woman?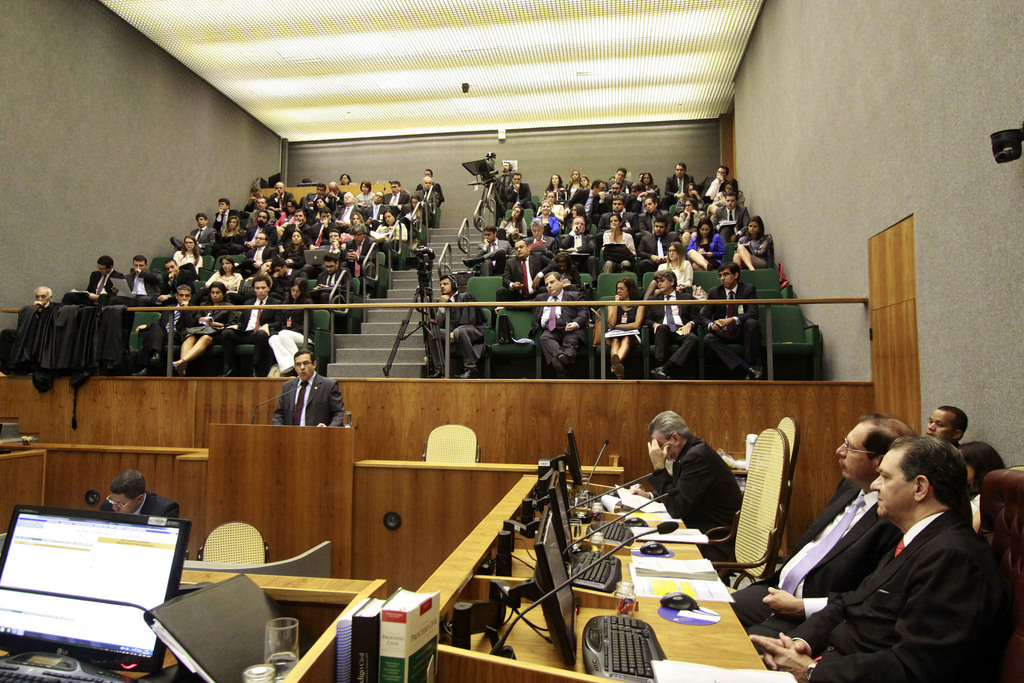
detection(604, 275, 643, 372)
